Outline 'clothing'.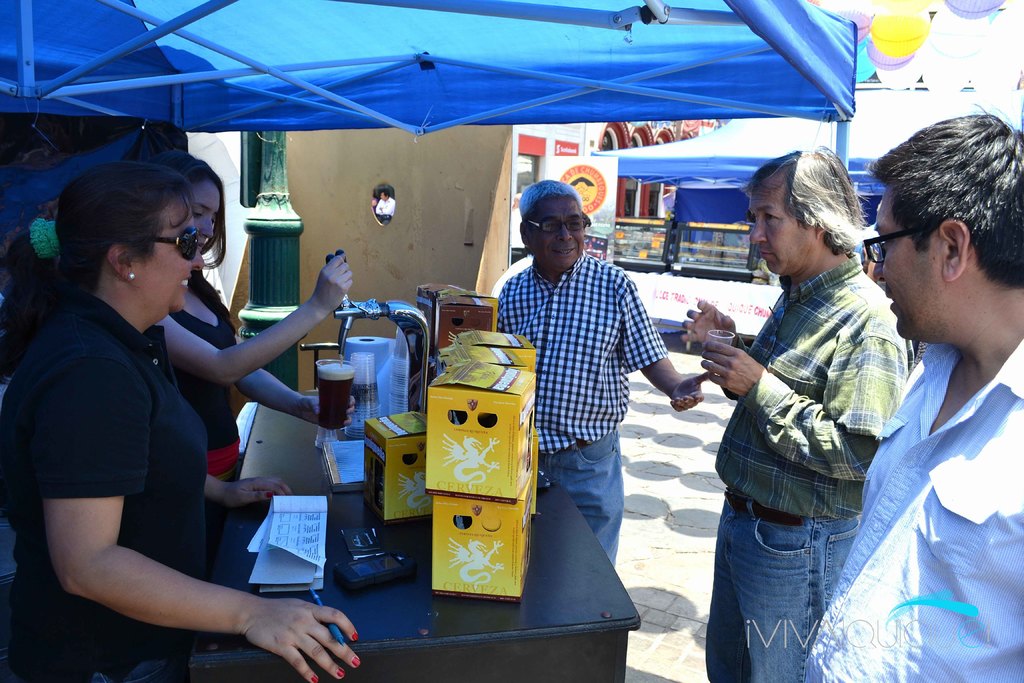
Outline: bbox=[153, 274, 243, 490].
